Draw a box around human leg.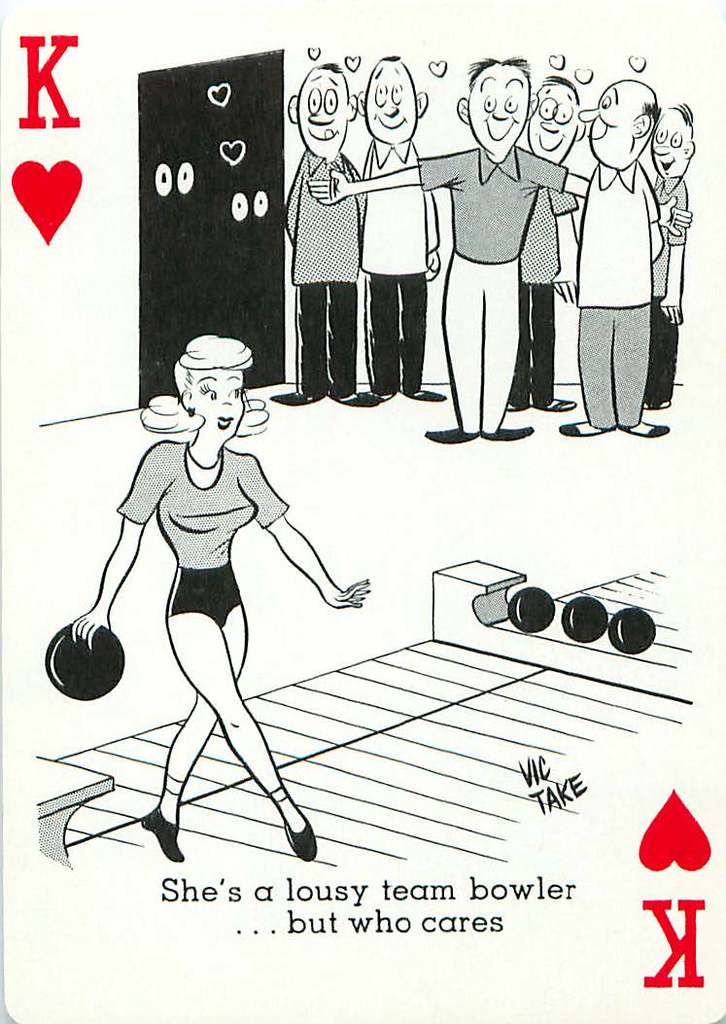
[266, 264, 332, 410].
